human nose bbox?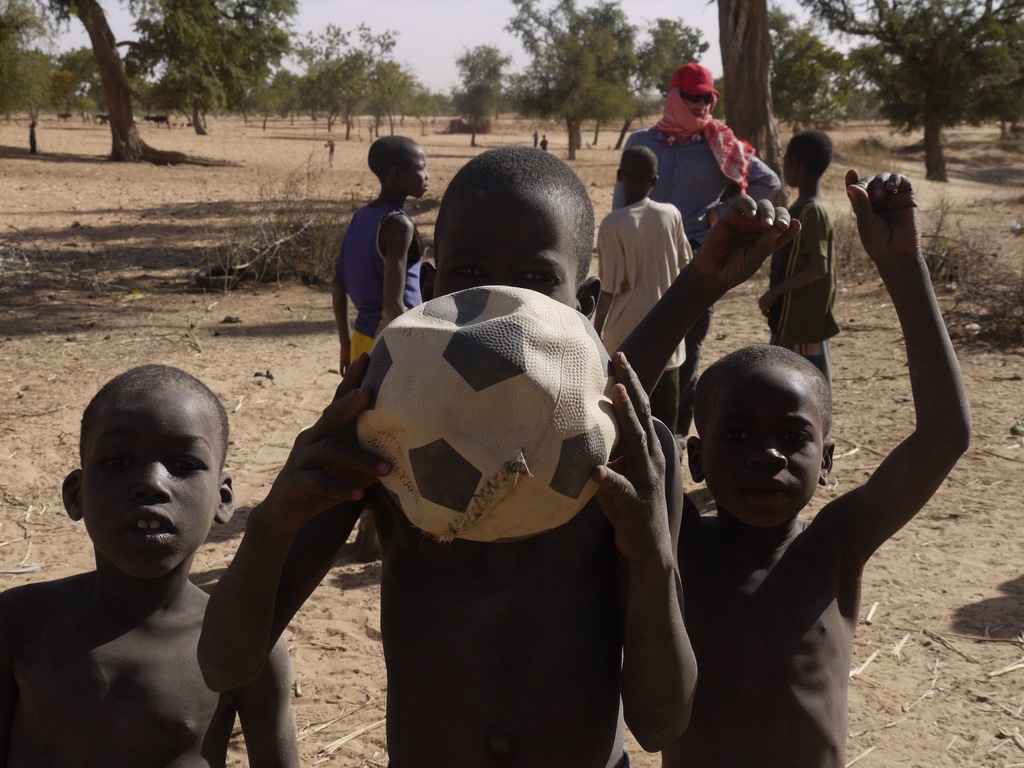
[left=699, top=98, right=705, bottom=110]
